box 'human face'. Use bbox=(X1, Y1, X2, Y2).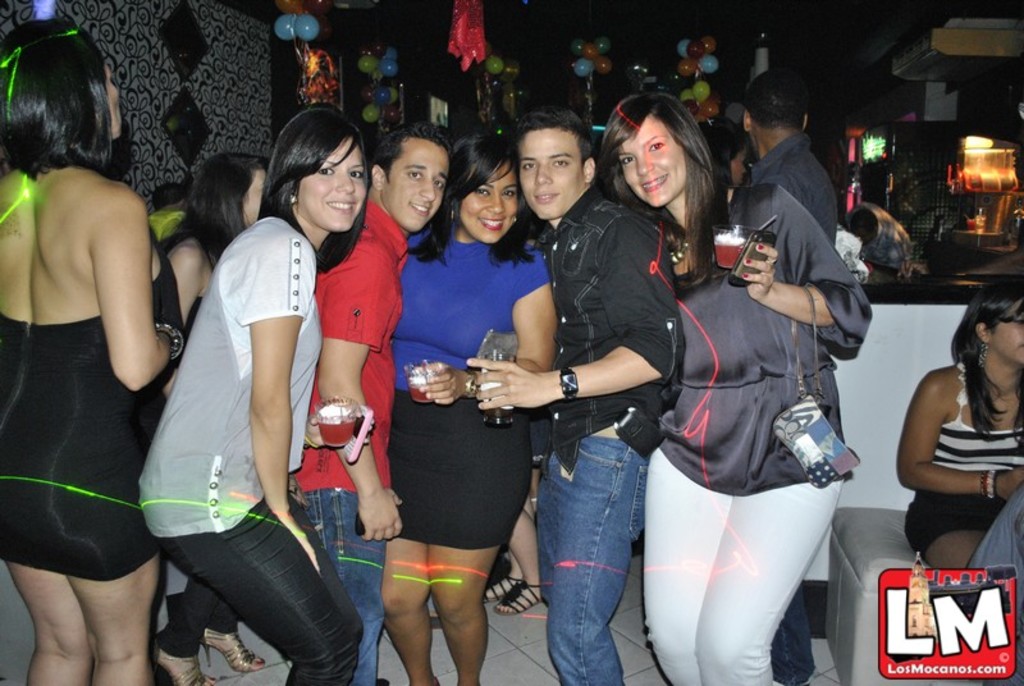
bbox=(241, 168, 269, 225).
